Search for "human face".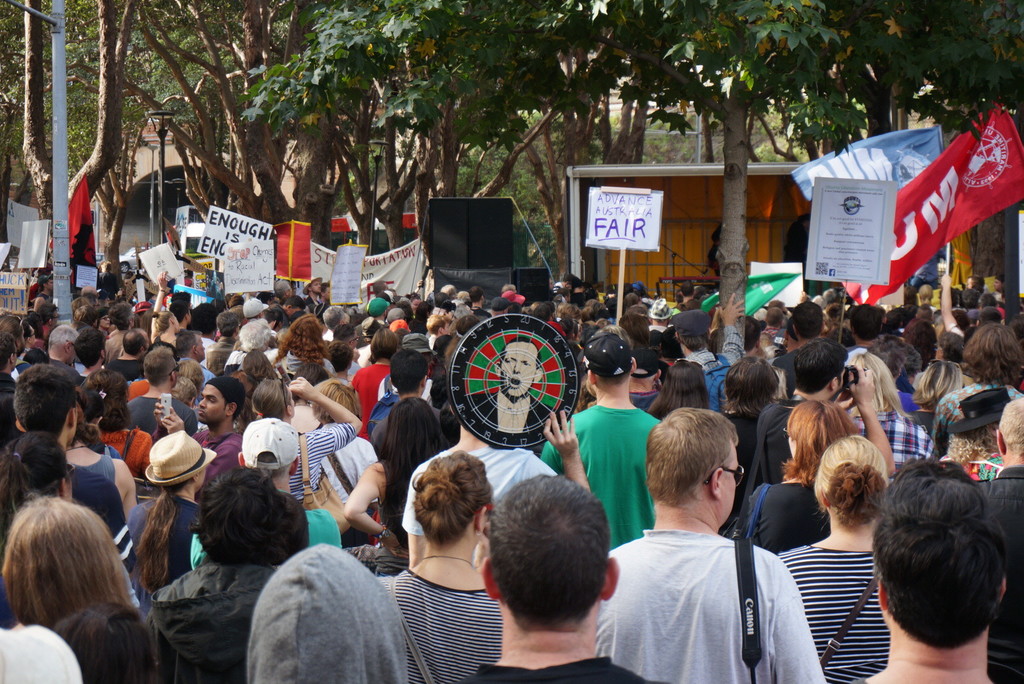
Found at detection(170, 315, 181, 333).
